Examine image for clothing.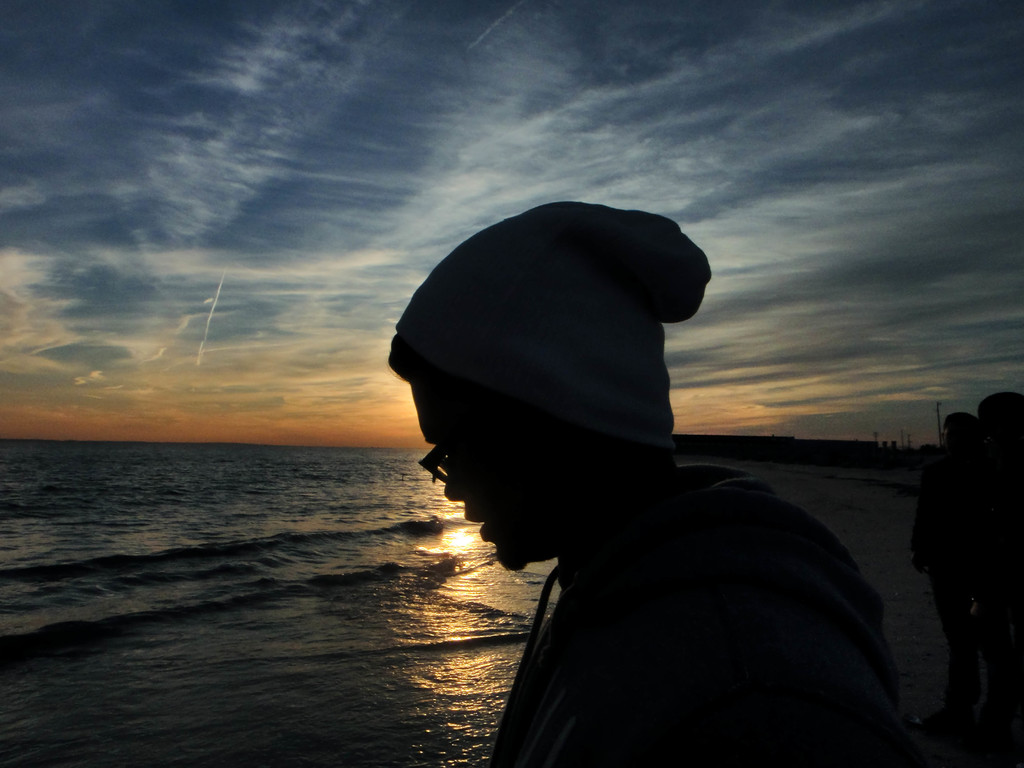
Examination result: l=386, t=326, r=921, b=749.
